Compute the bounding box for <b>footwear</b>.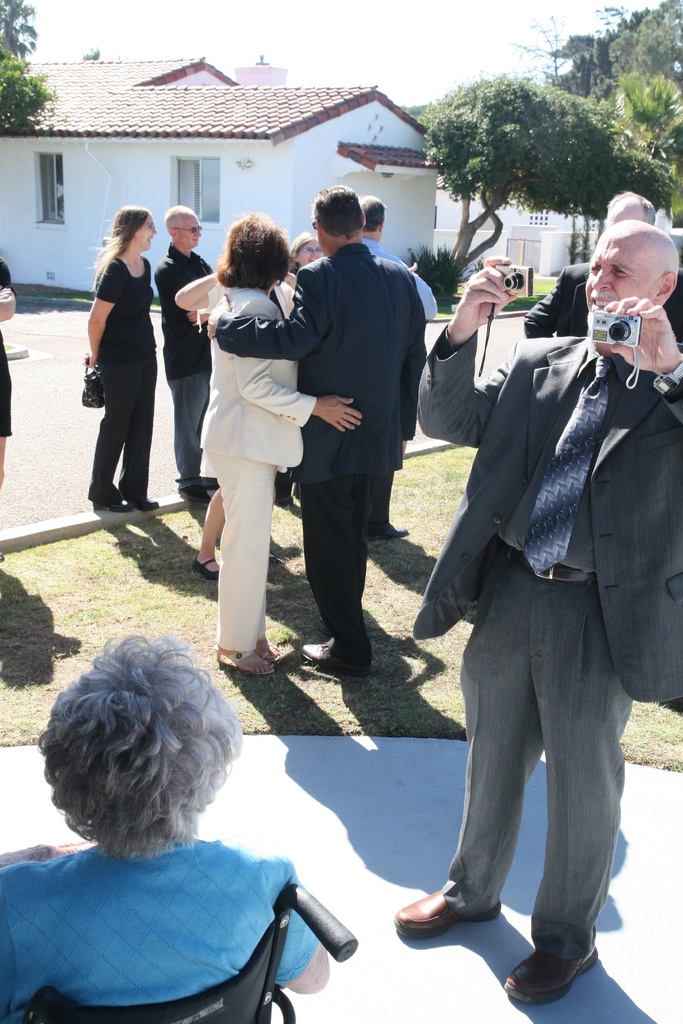
365:513:422:545.
